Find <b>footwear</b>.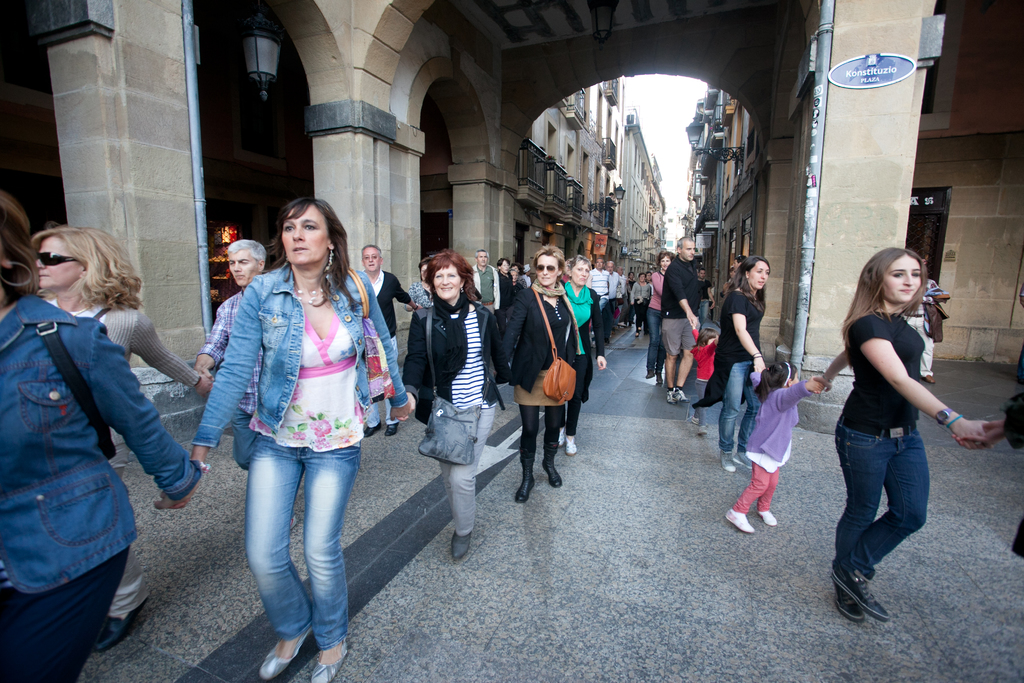
x1=664, y1=393, x2=675, y2=403.
